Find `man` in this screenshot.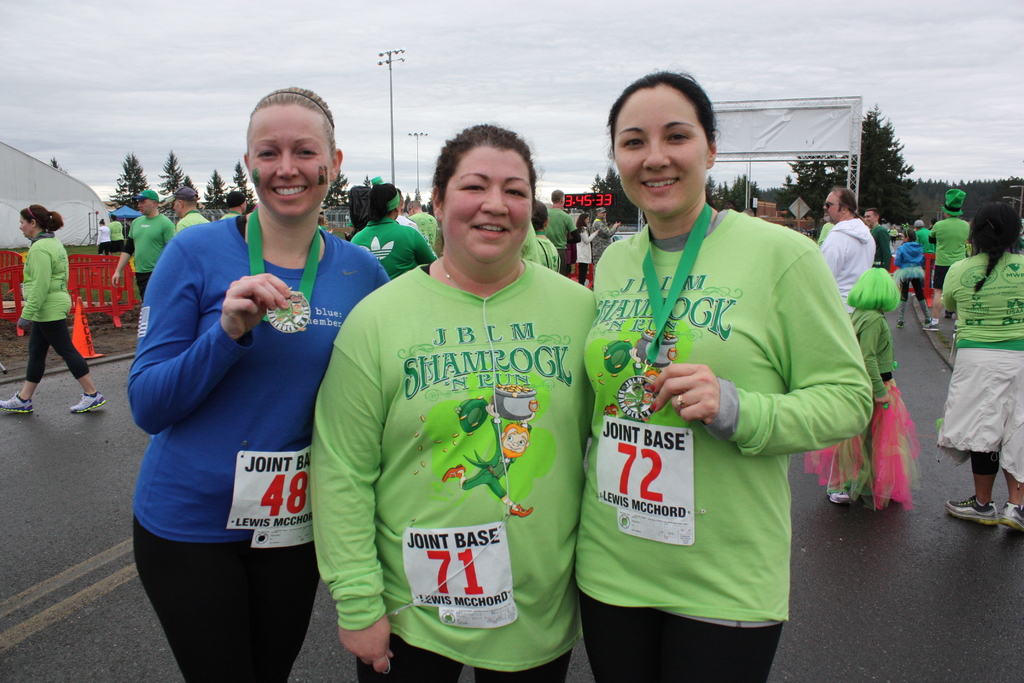
The bounding box for `man` is [x1=219, y1=193, x2=255, y2=215].
